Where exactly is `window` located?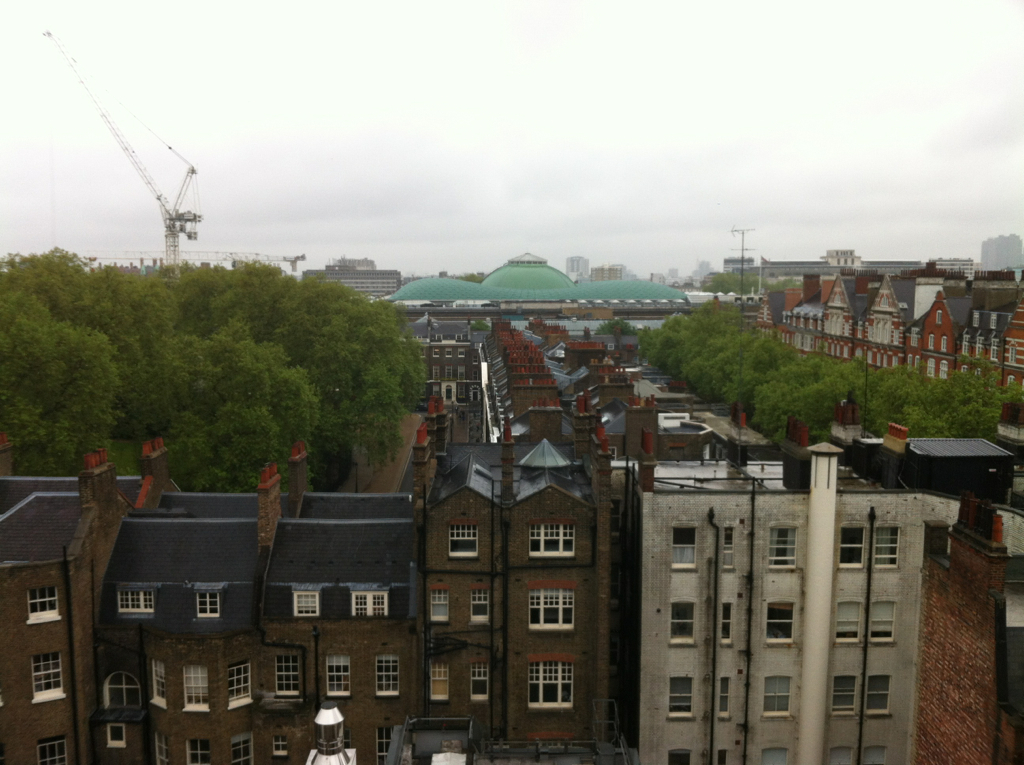
Its bounding box is bbox=[771, 525, 801, 570].
